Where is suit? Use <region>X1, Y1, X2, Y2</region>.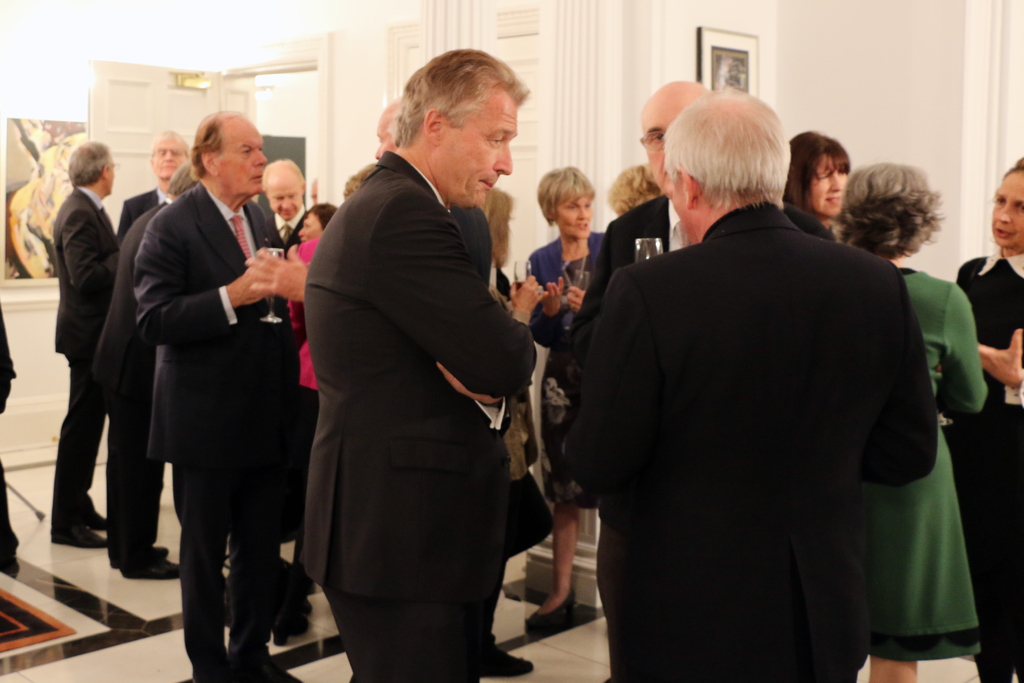
<region>106, 115, 311, 659</region>.
